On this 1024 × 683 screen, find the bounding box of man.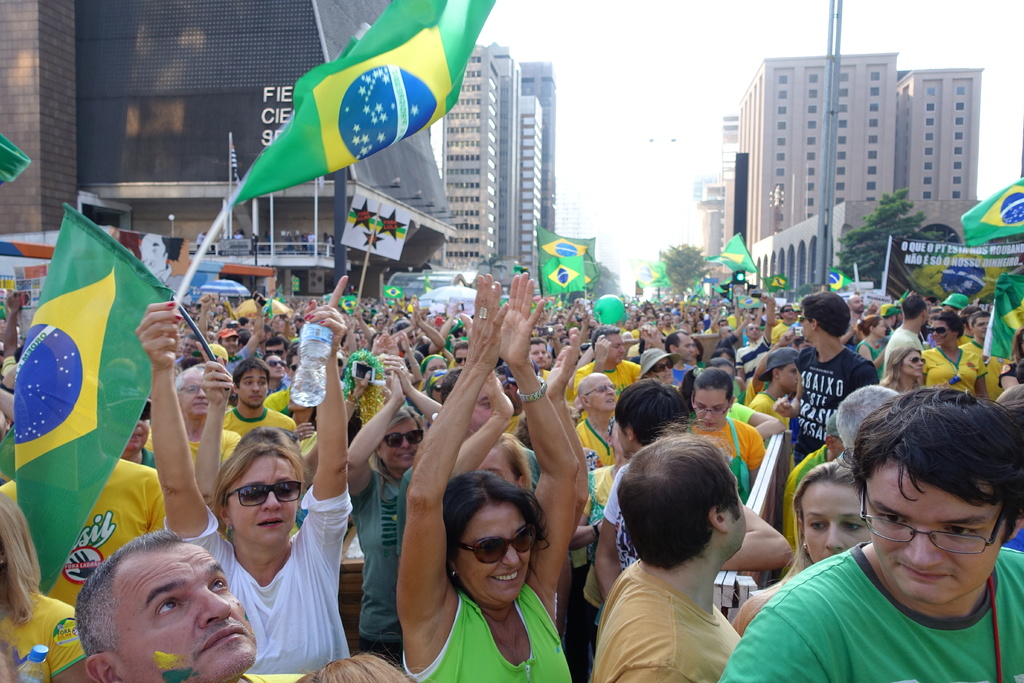
Bounding box: <box>666,331,709,379</box>.
